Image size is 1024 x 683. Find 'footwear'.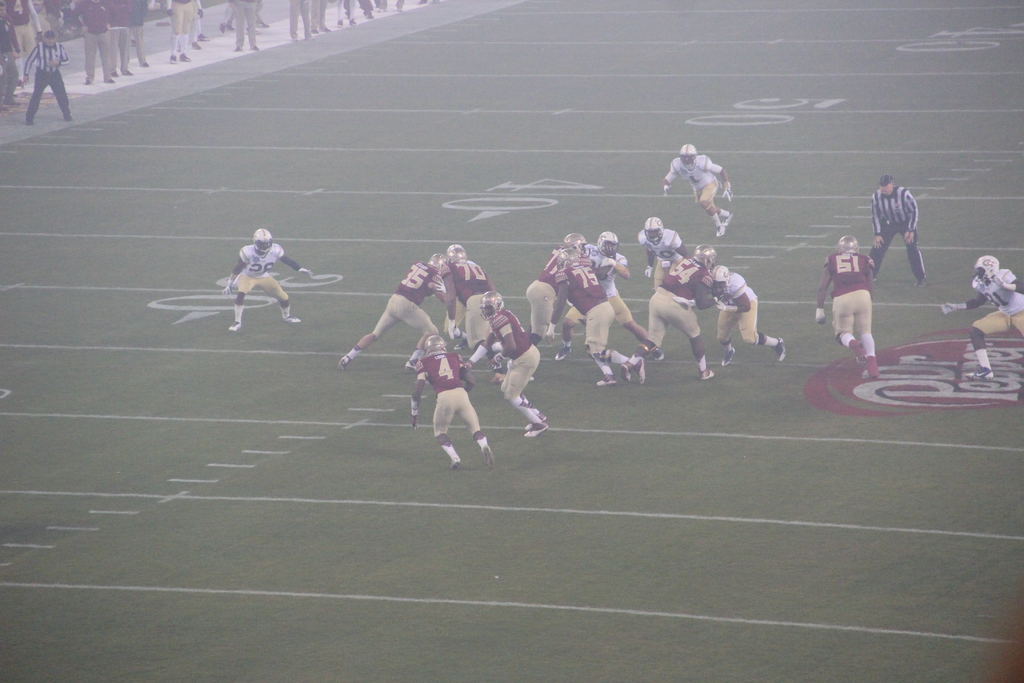
(x1=336, y1=17, x2=343, y2=28).
